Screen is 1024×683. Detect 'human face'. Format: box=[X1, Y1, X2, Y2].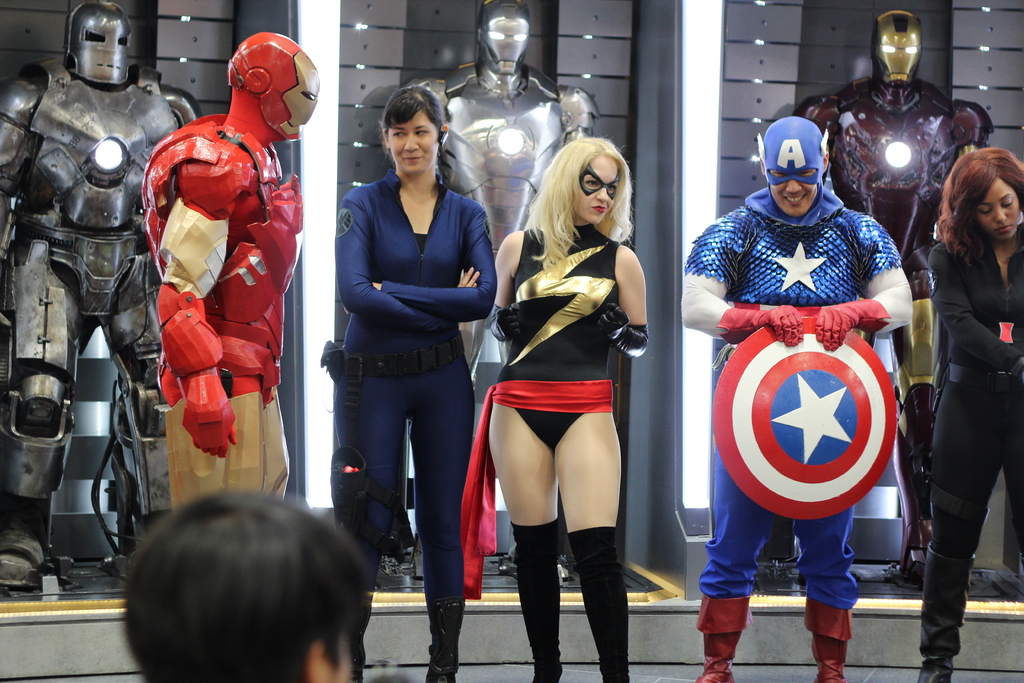
box=[573, 156, 616, 230].
